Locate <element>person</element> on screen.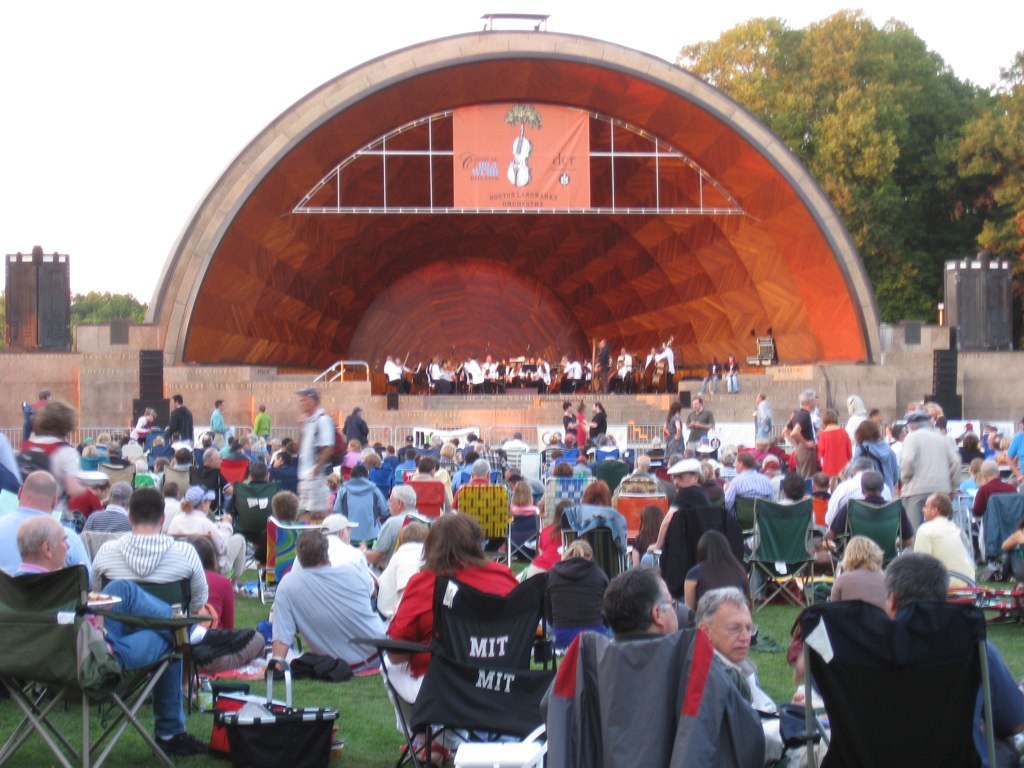
On screen at (left=189, top=538, right=270, bottom=672).
